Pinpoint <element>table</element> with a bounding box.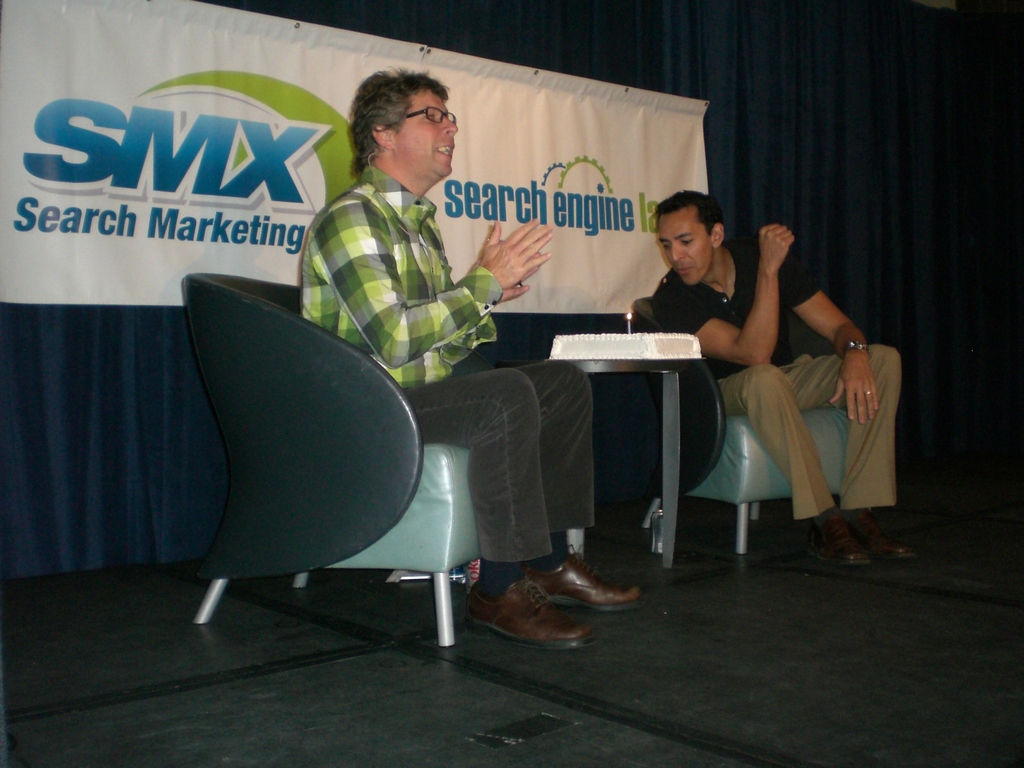
551/316/718/564.
